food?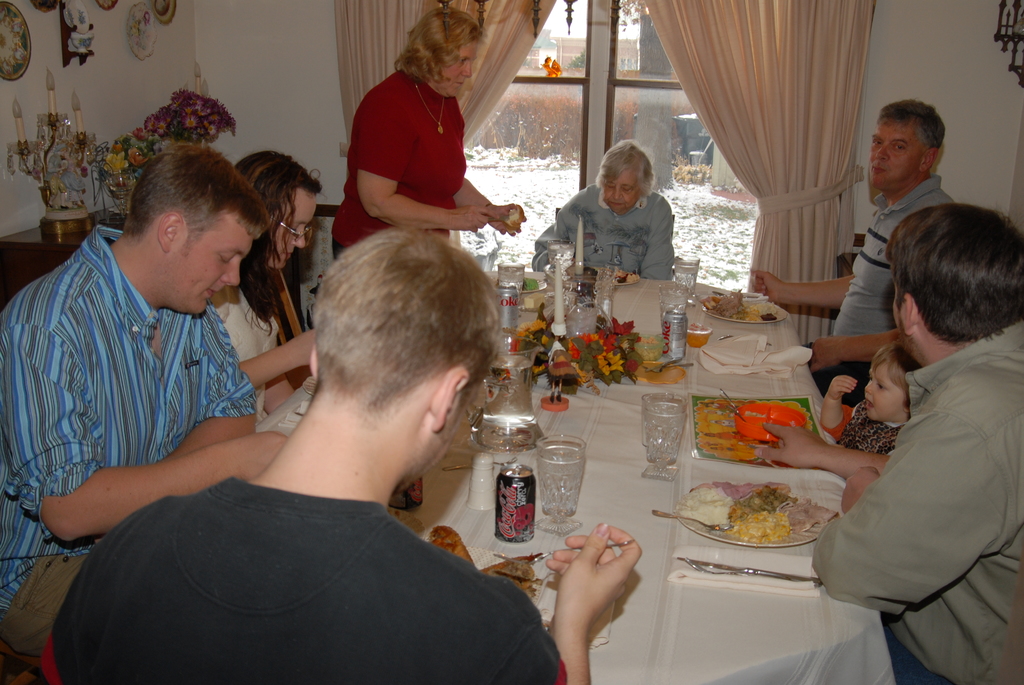
(left=742, top=408, right=767, bottom=418)
